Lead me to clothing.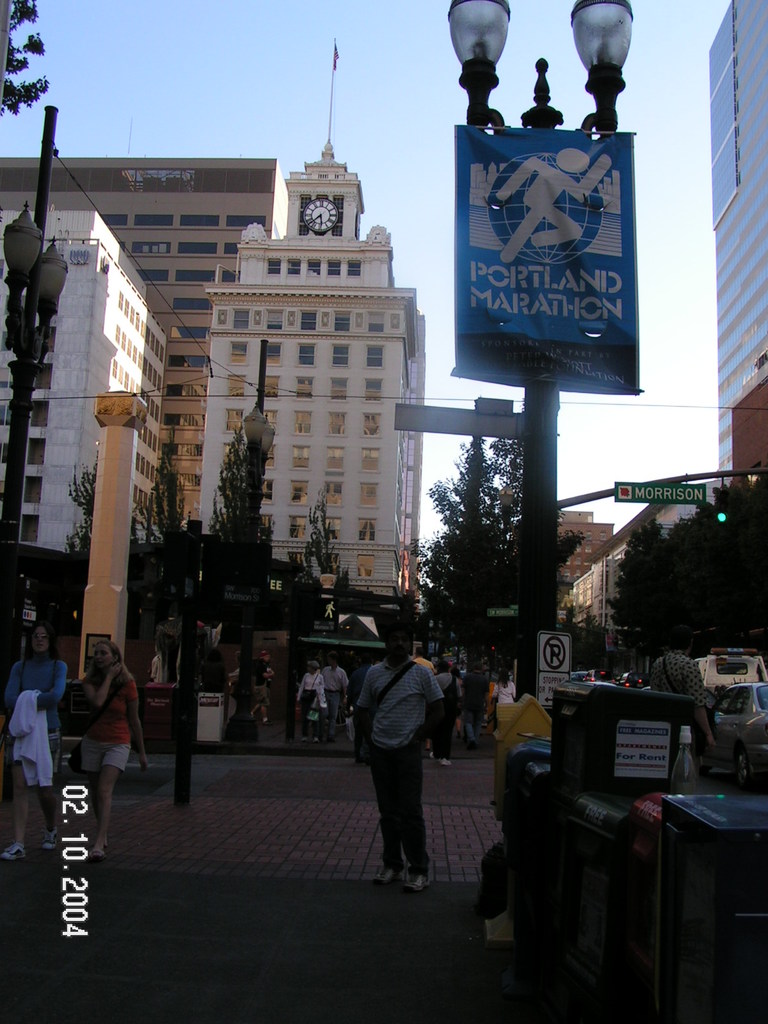
Lead to <bbox>74, 664, 136, 785</bbox>.
